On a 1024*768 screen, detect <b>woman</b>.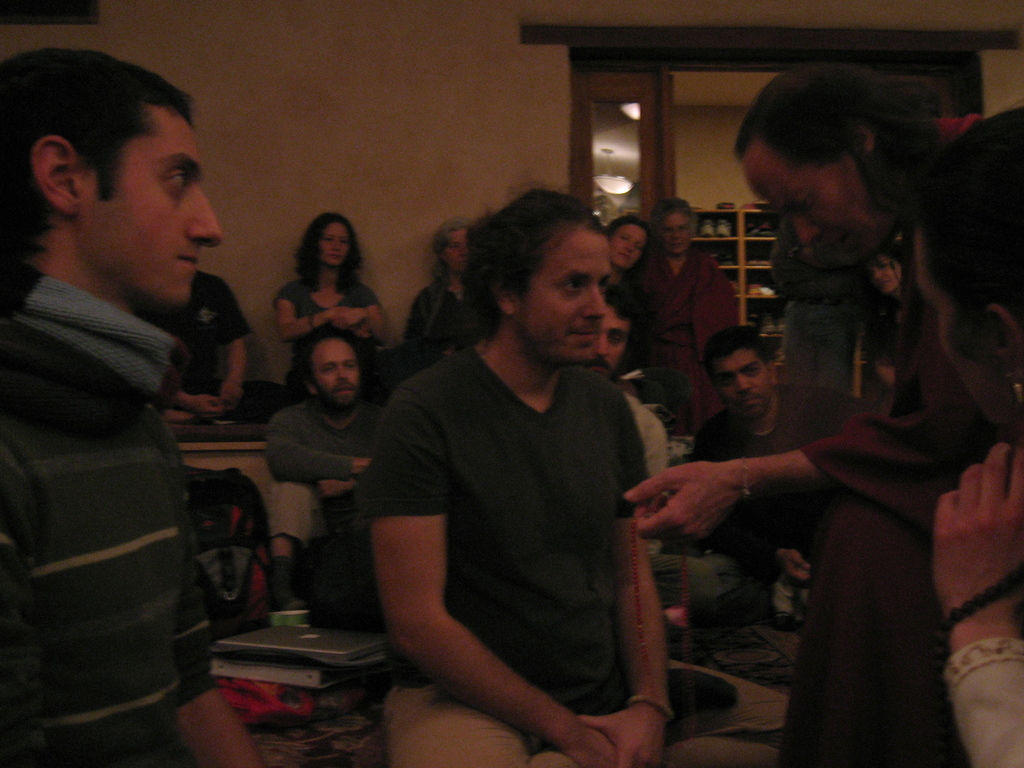
401:218:479:357.
